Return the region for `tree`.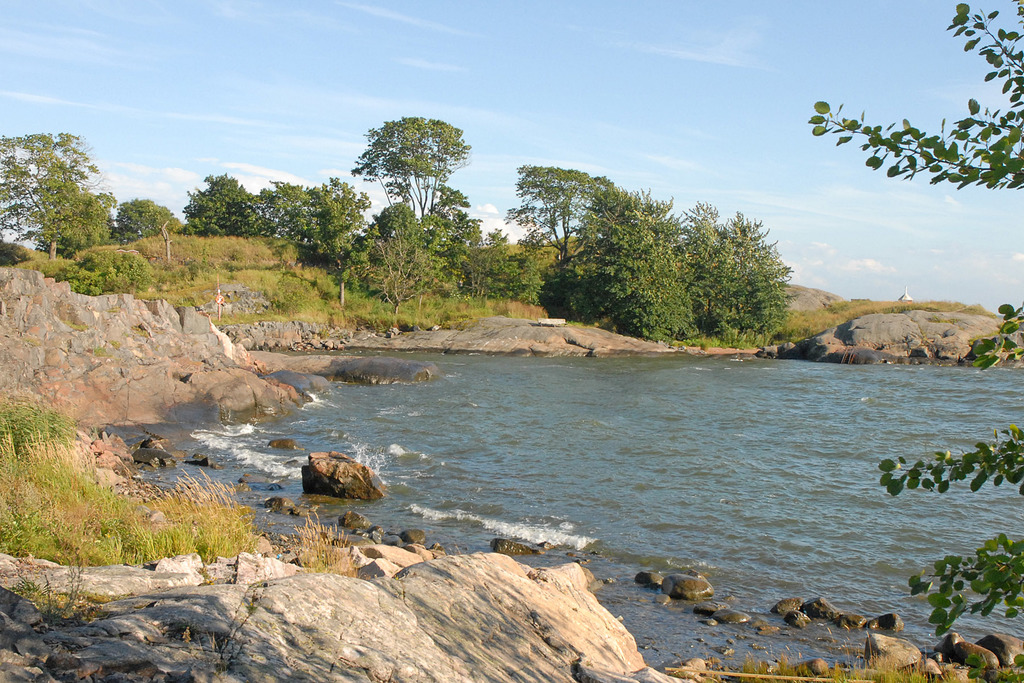
detection(0, 134, 33, 244).
